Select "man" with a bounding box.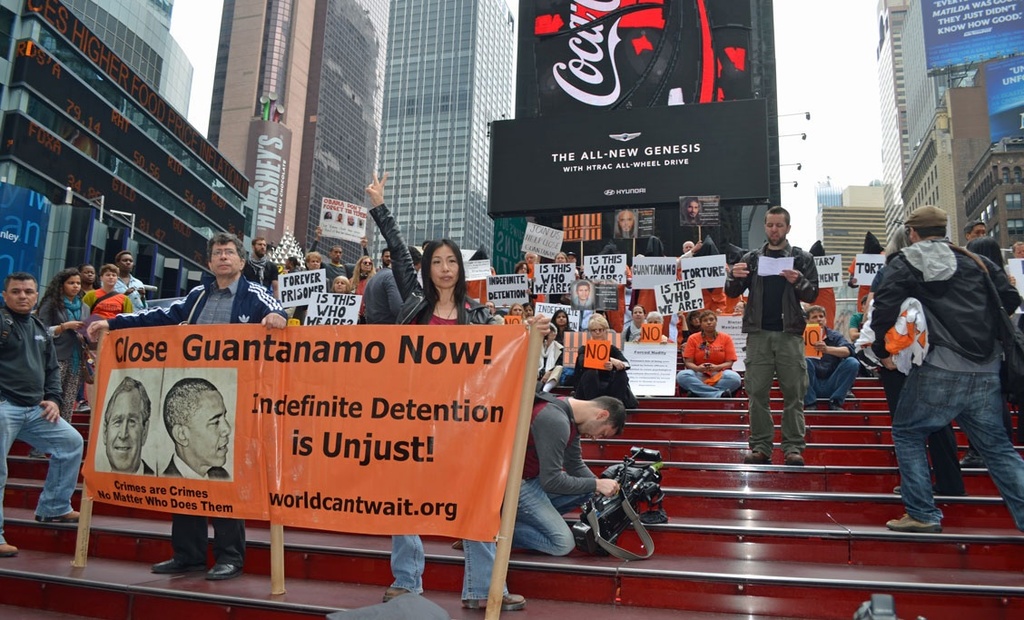
[77, 231, 289, 584].
